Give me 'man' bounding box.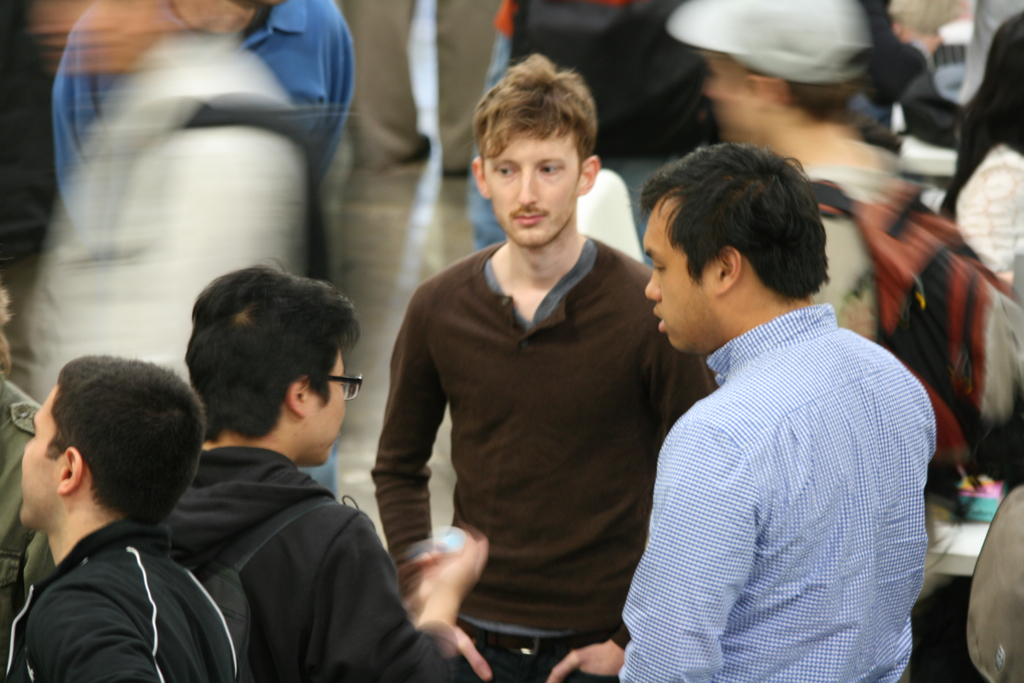
x1=0, y1=352, x2=241, y2=682.
